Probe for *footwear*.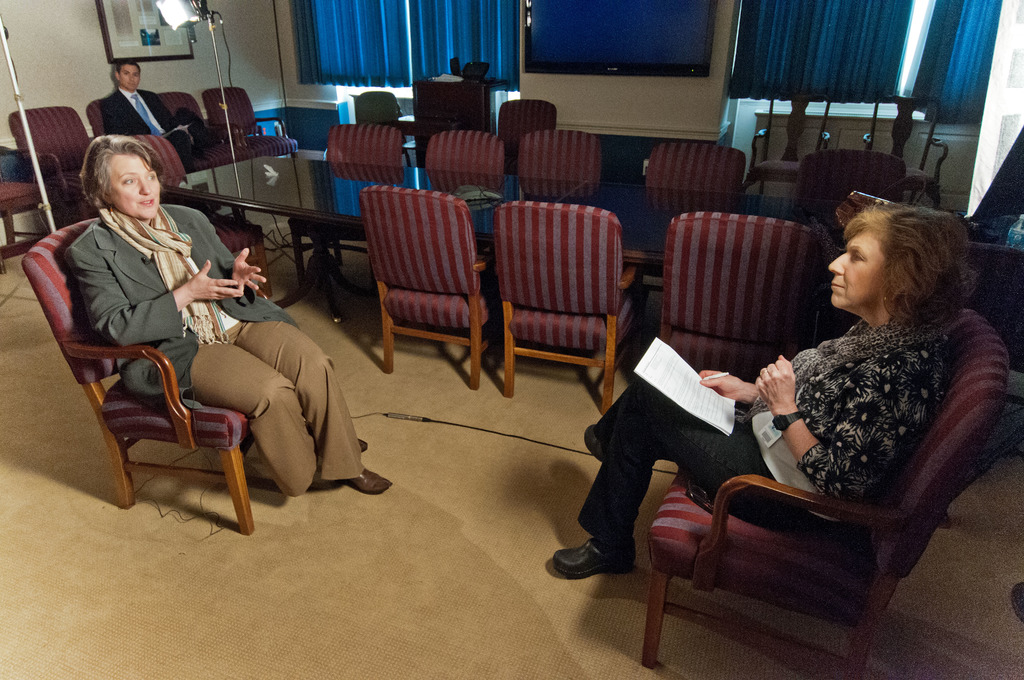
Probe result: [358,442,366,453].
